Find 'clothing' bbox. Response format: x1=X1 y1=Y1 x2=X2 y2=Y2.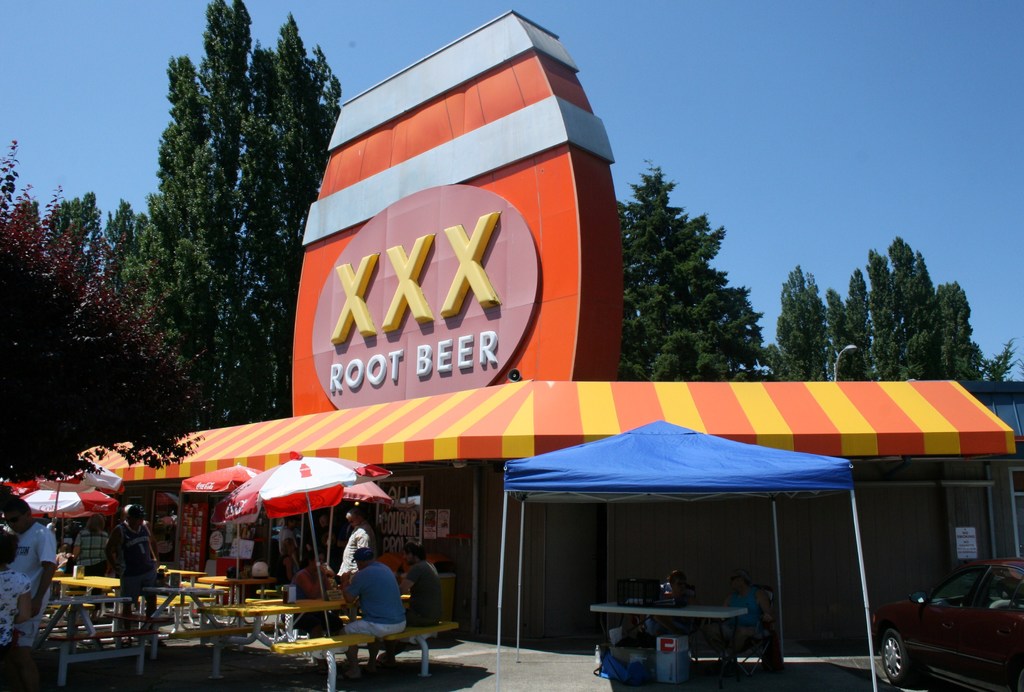
x1=300 y1=560 x2=335 y2=639.
